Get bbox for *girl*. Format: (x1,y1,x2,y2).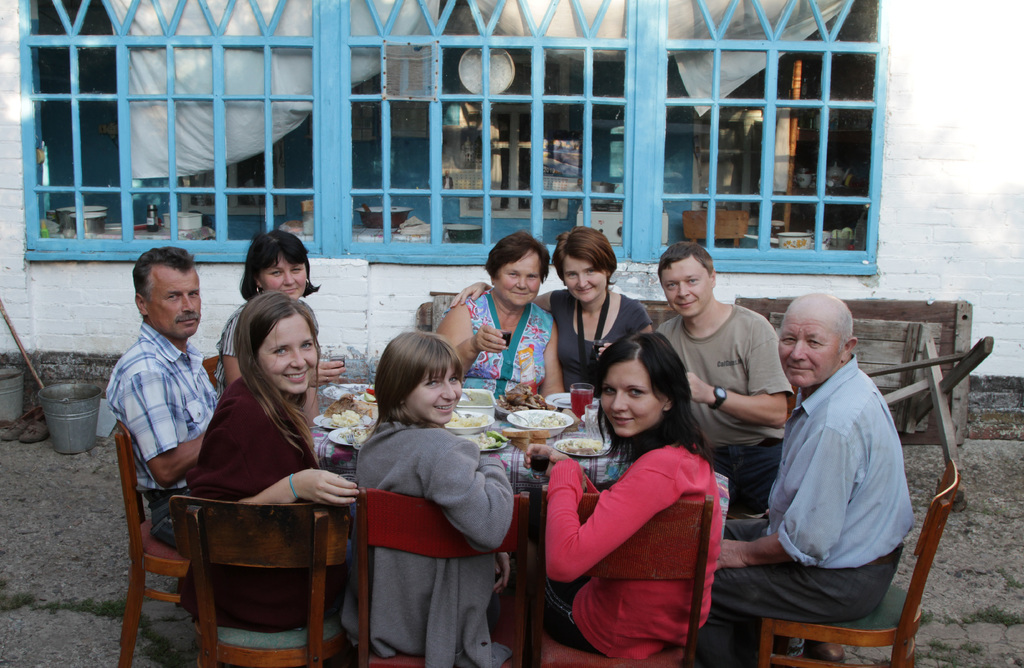
(349,325,518,667).
